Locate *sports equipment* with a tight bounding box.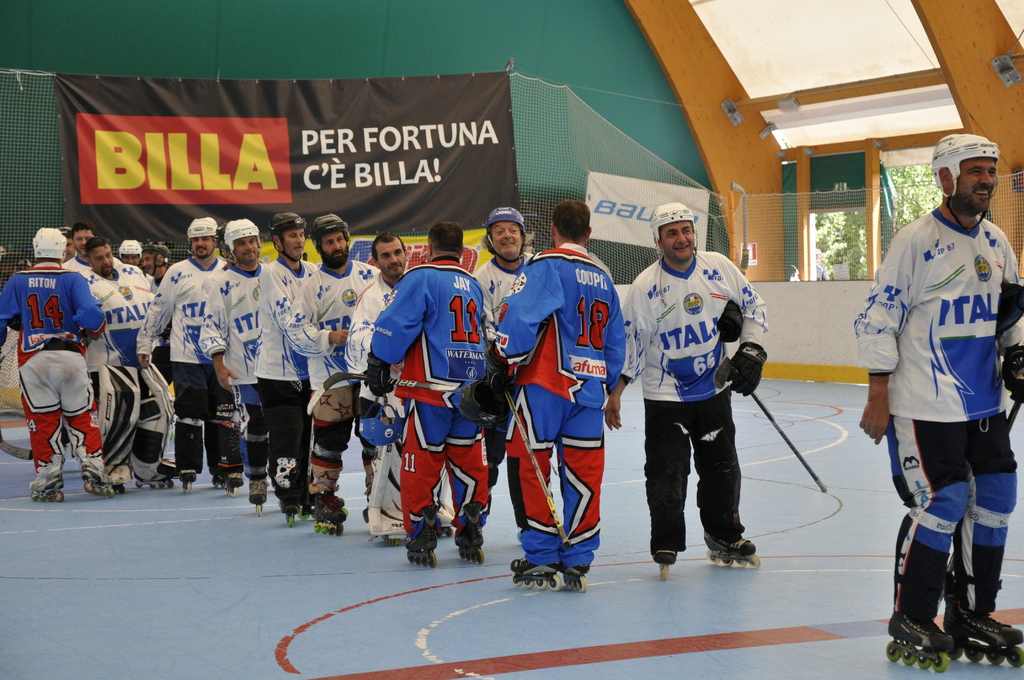
select_region(268, 213, 304, 261).
